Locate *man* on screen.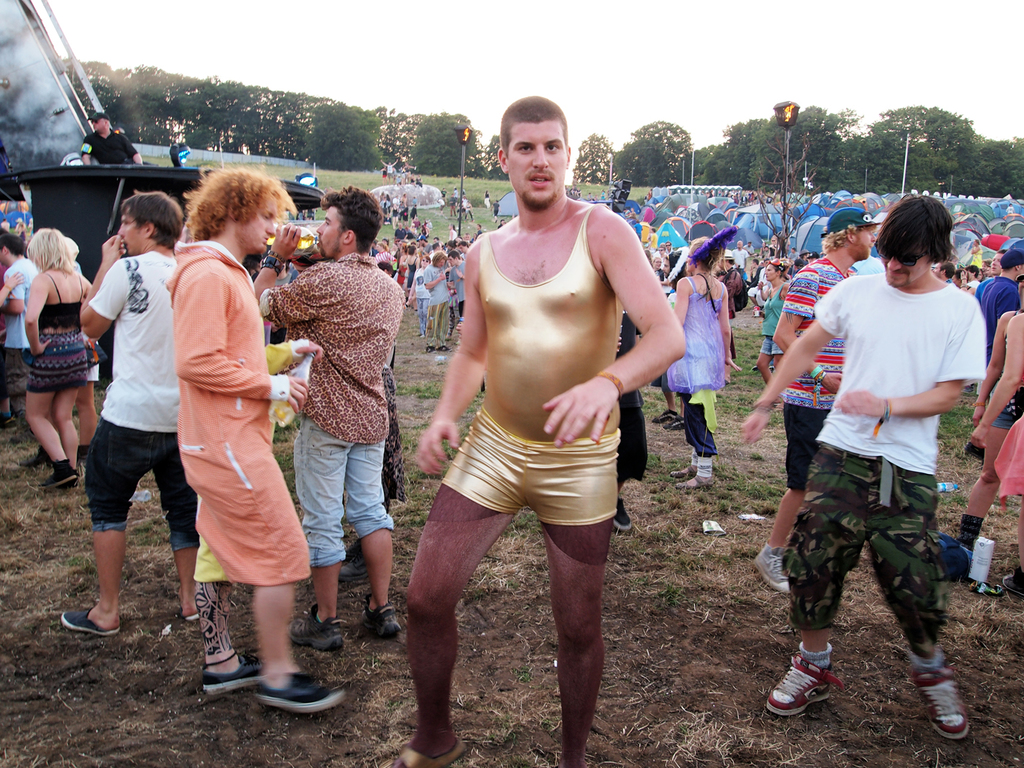
On screen at 0:230:50:468.
